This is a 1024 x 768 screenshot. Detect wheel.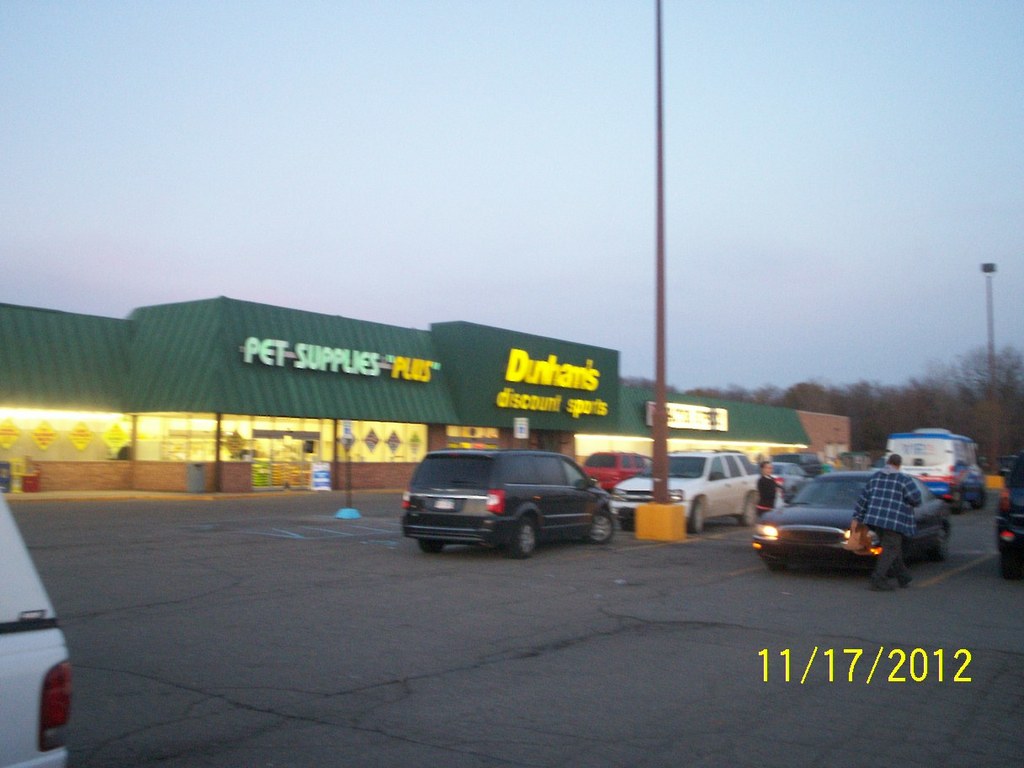
Rect(690, 499, 702, 533).
